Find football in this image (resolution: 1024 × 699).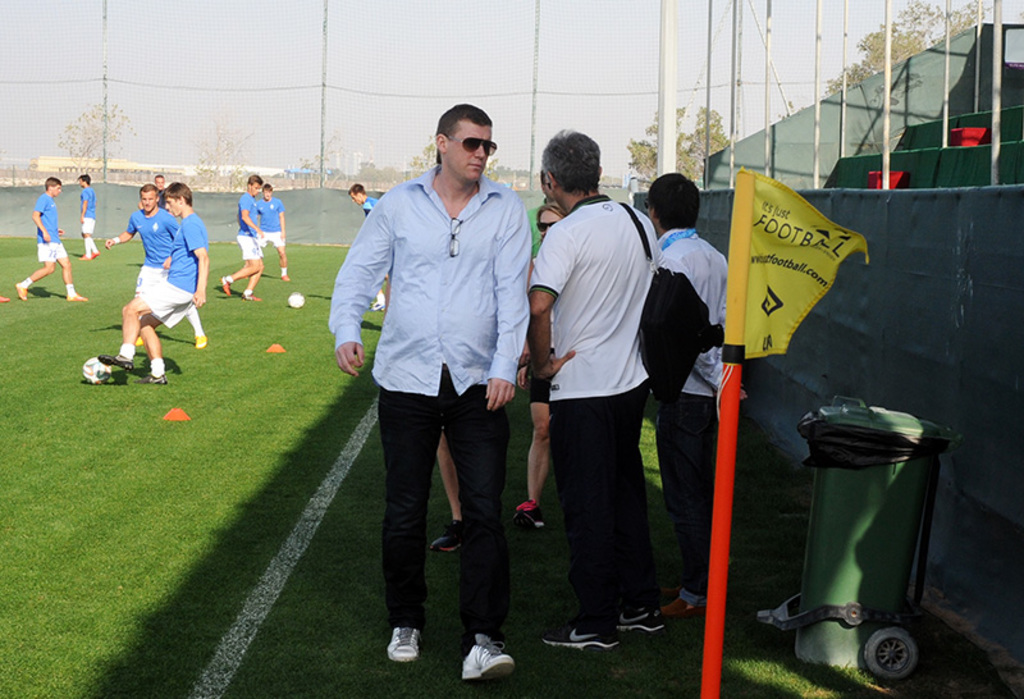
[x1=81, y1=355, x2=113, y2=383].
